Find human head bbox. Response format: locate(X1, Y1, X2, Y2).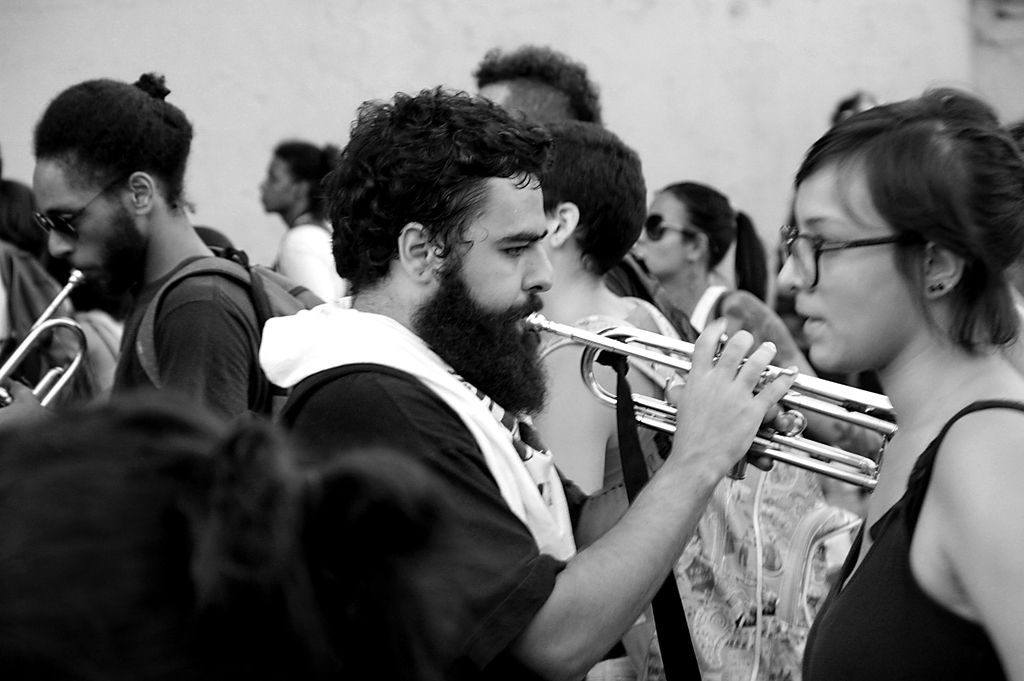
locate(776, 99, 1011, 381).
